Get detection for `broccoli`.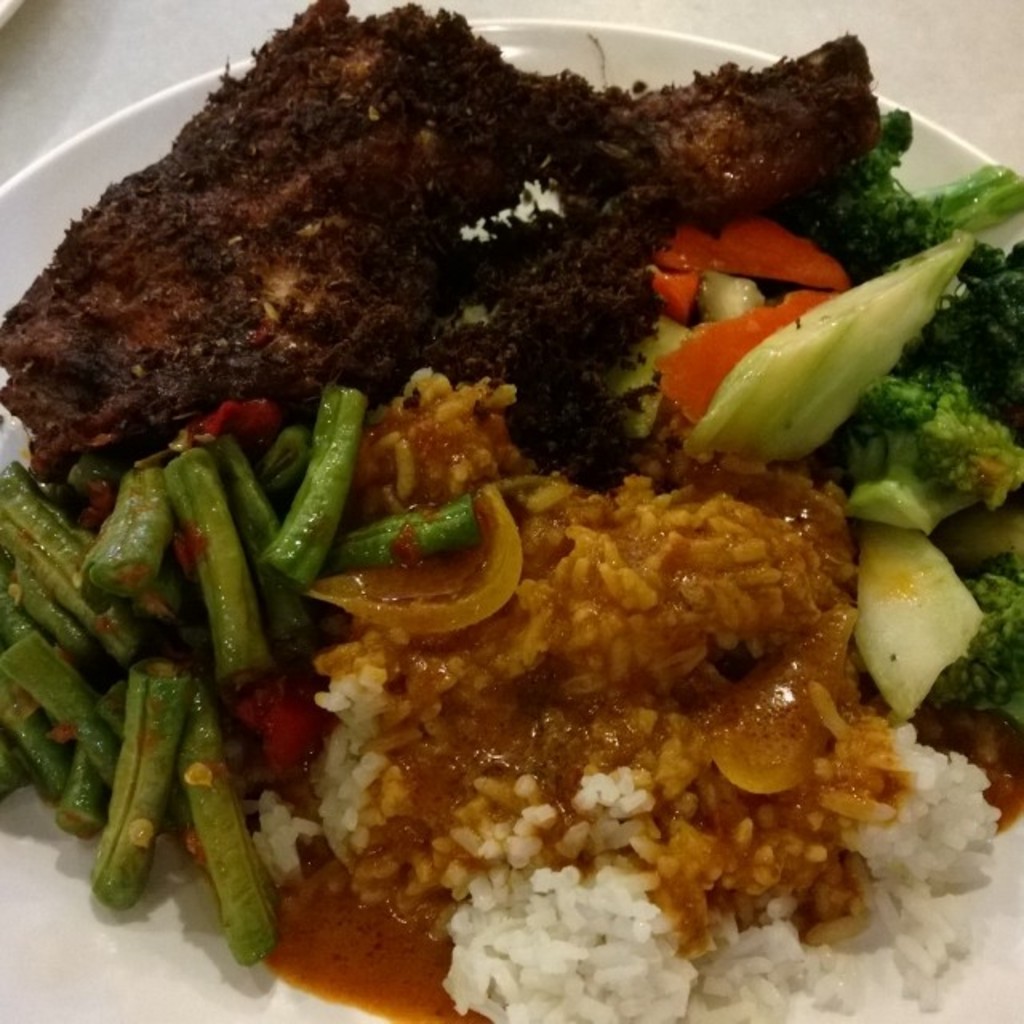
Detection: pyautogui.locateOnScreen(814, 107, 1022, 280).
